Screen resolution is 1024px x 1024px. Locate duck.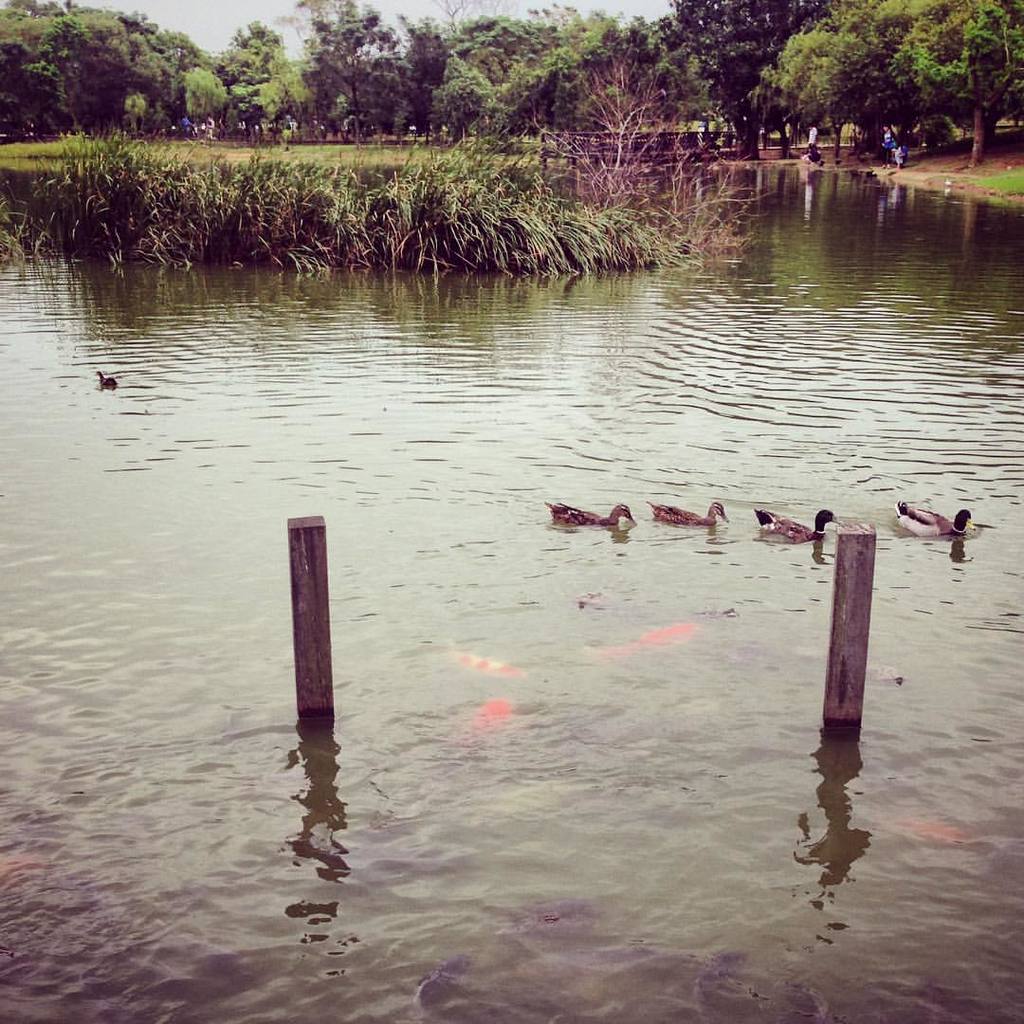
649/498/726/530.
